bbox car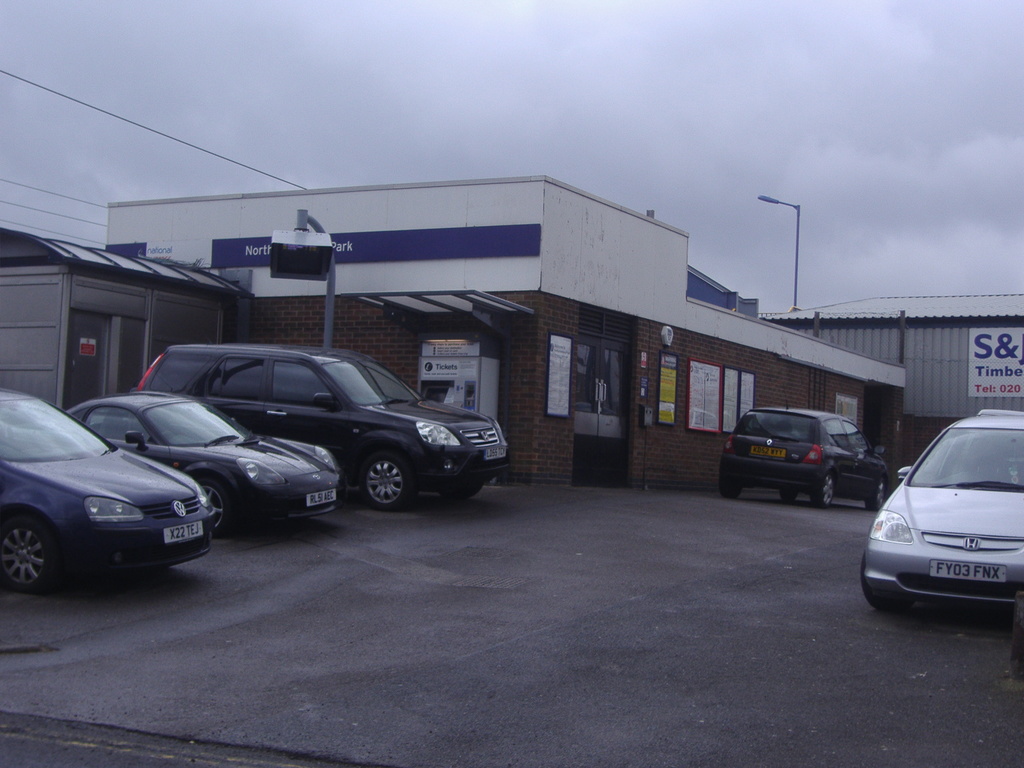
x1=65 y1=381 x2=348 y2=534
